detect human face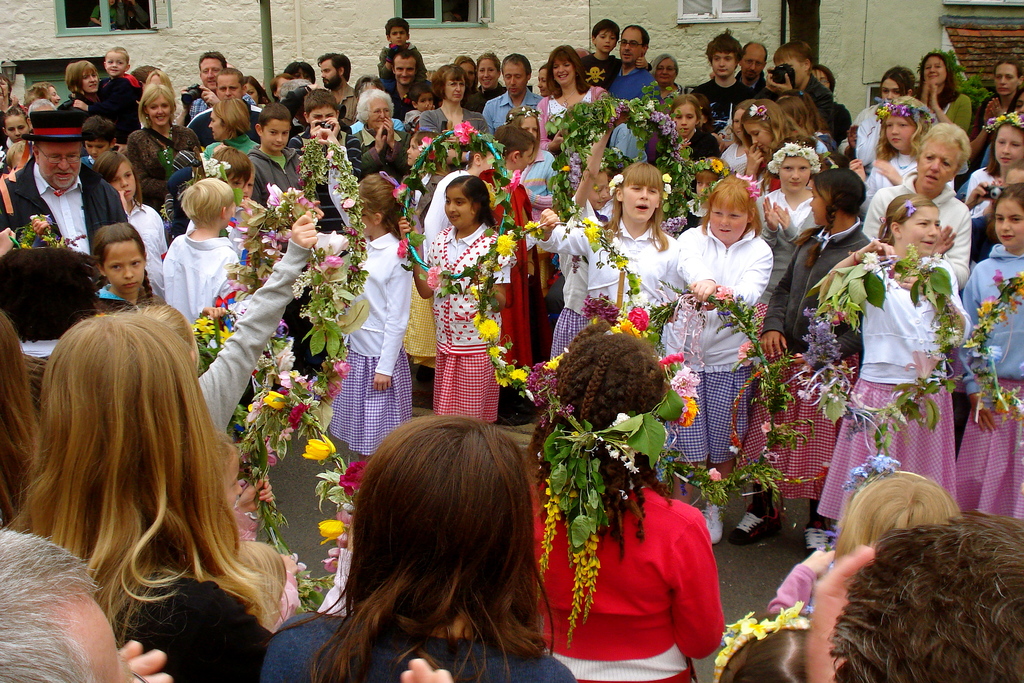
x1=588, y1=169, x2=610, y2=211
